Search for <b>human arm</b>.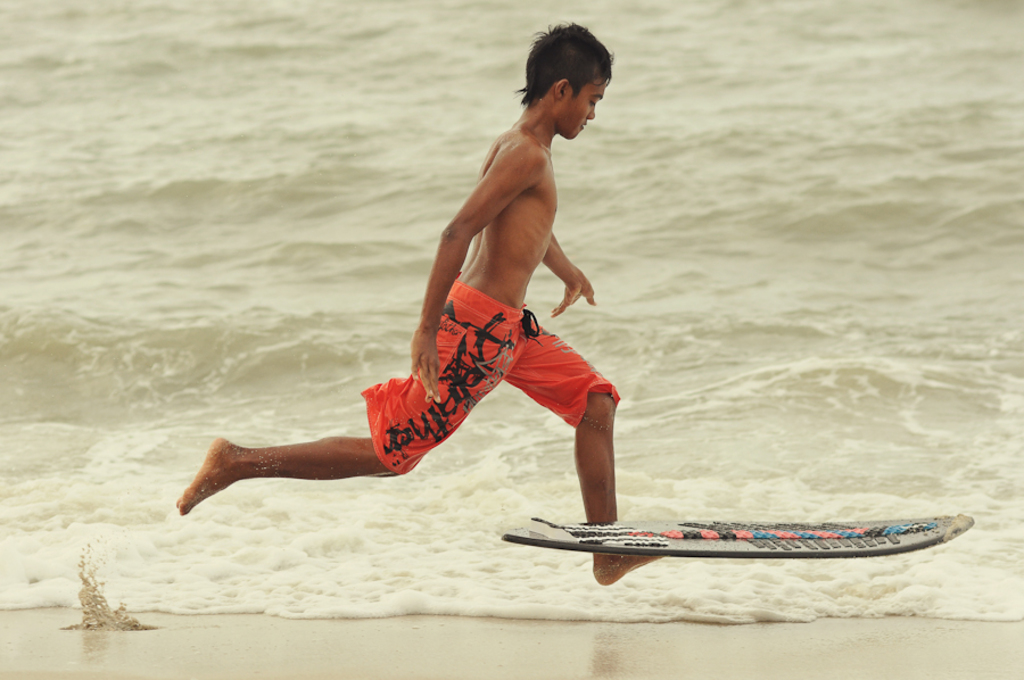
Found at x1=407 y1=152 x2=520 y2=401.
